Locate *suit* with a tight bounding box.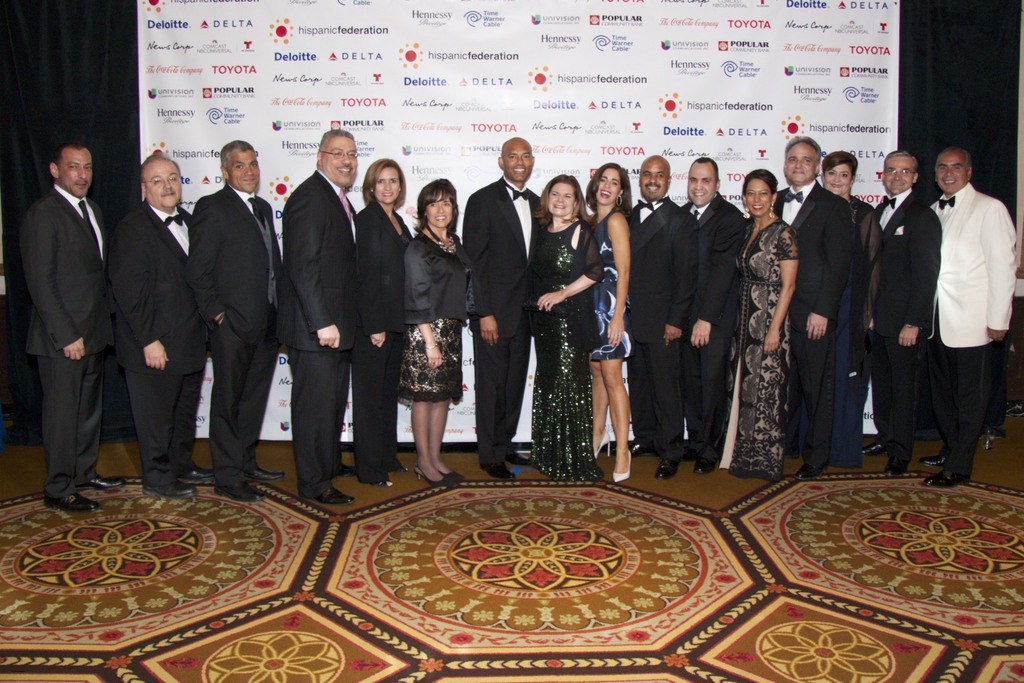
box=[929, 183, 1014, 477].
